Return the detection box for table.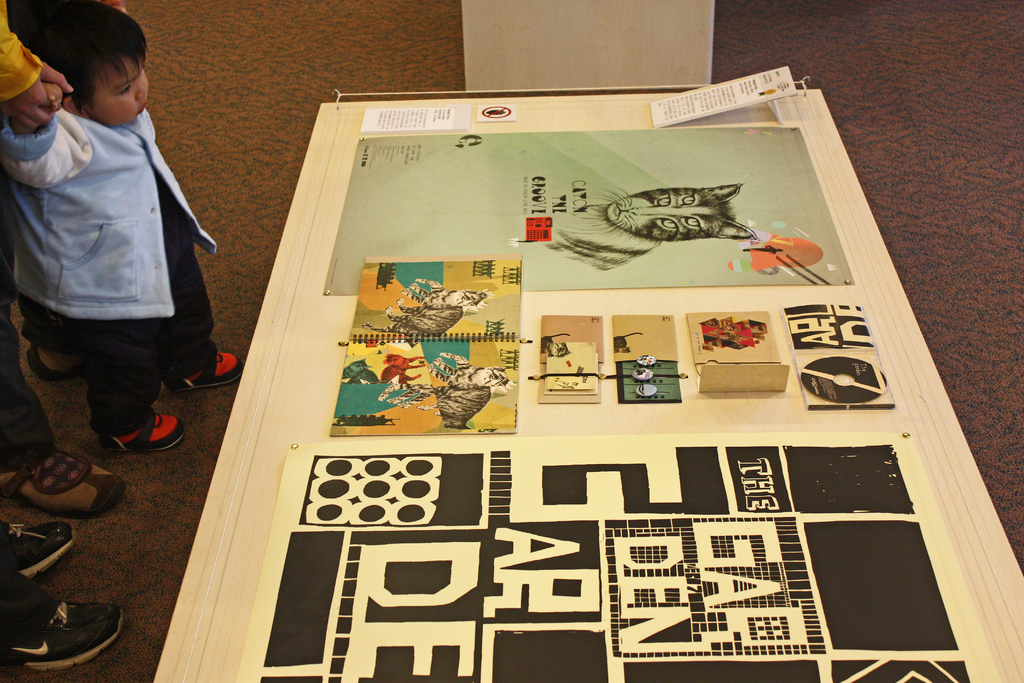
146/90/1023/682.
